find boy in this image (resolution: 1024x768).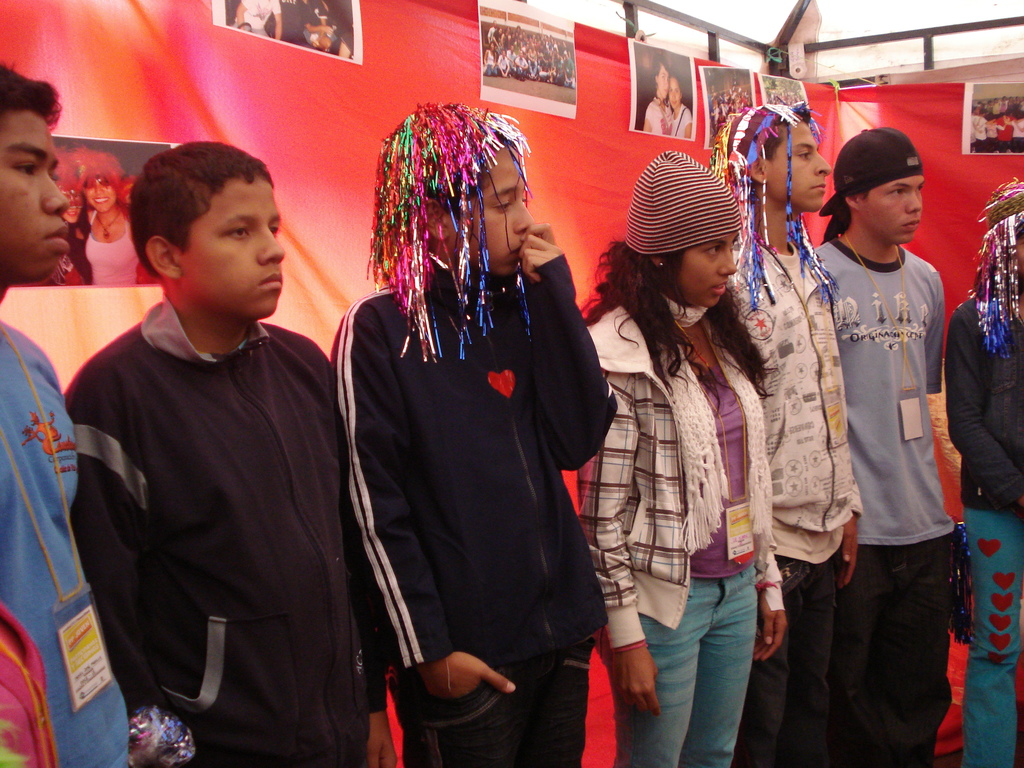
select_region(328, 113, 628, 763).
